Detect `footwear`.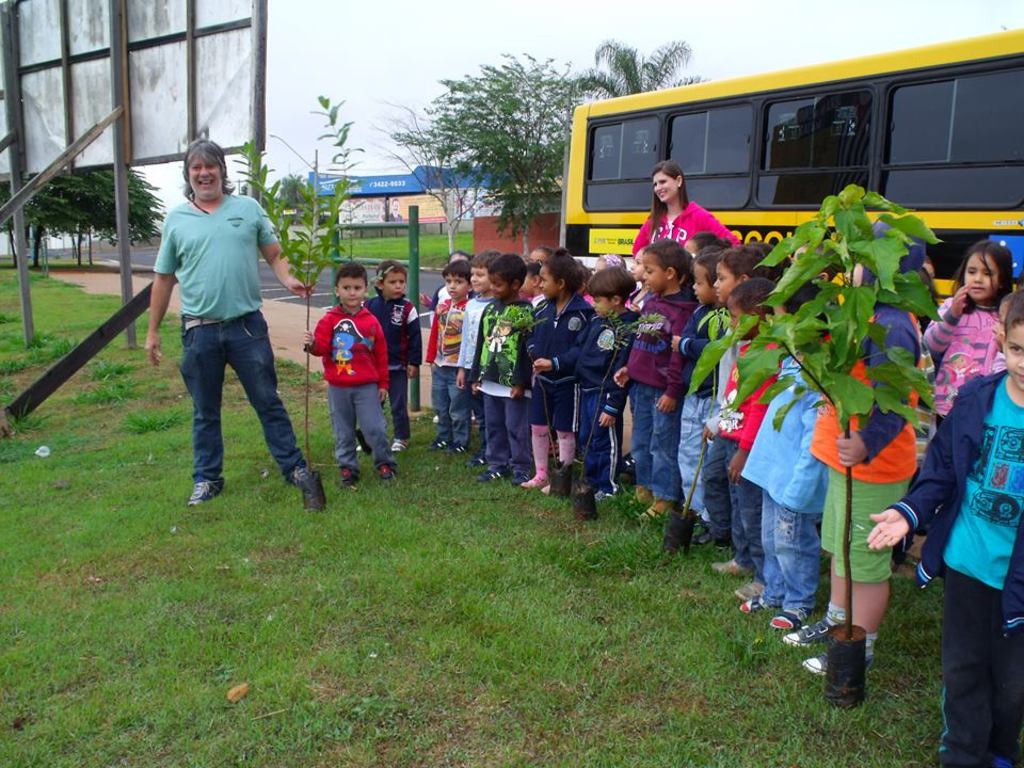
Detected at [466,454,487,471].
